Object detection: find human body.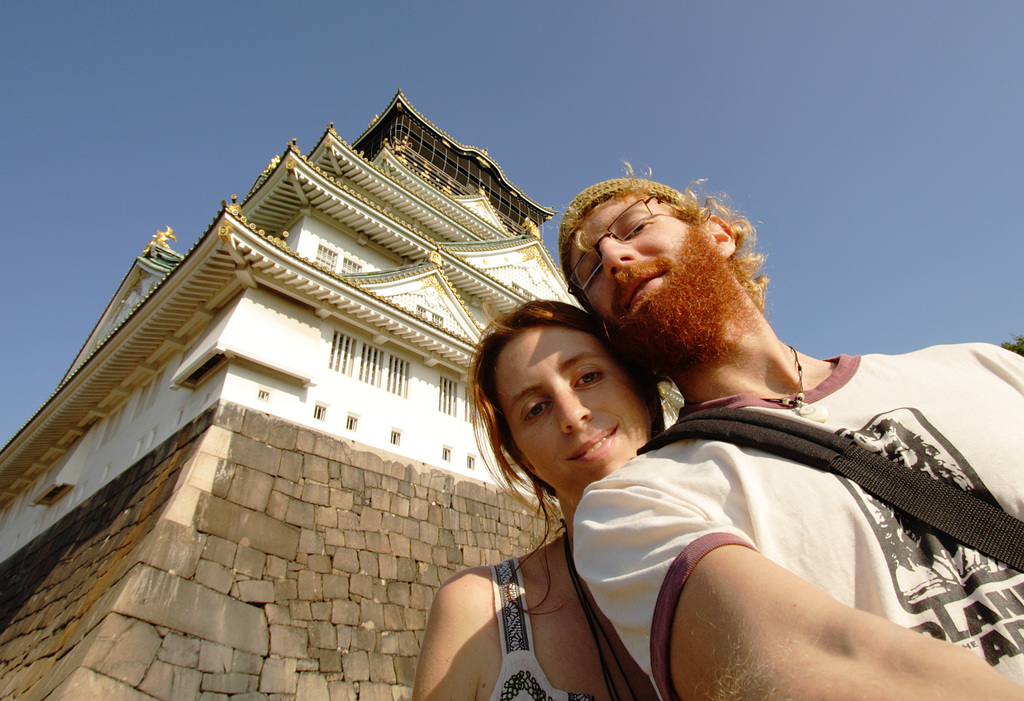
pyautogui.locateOnScreen(565, 165, 1023, 700).
